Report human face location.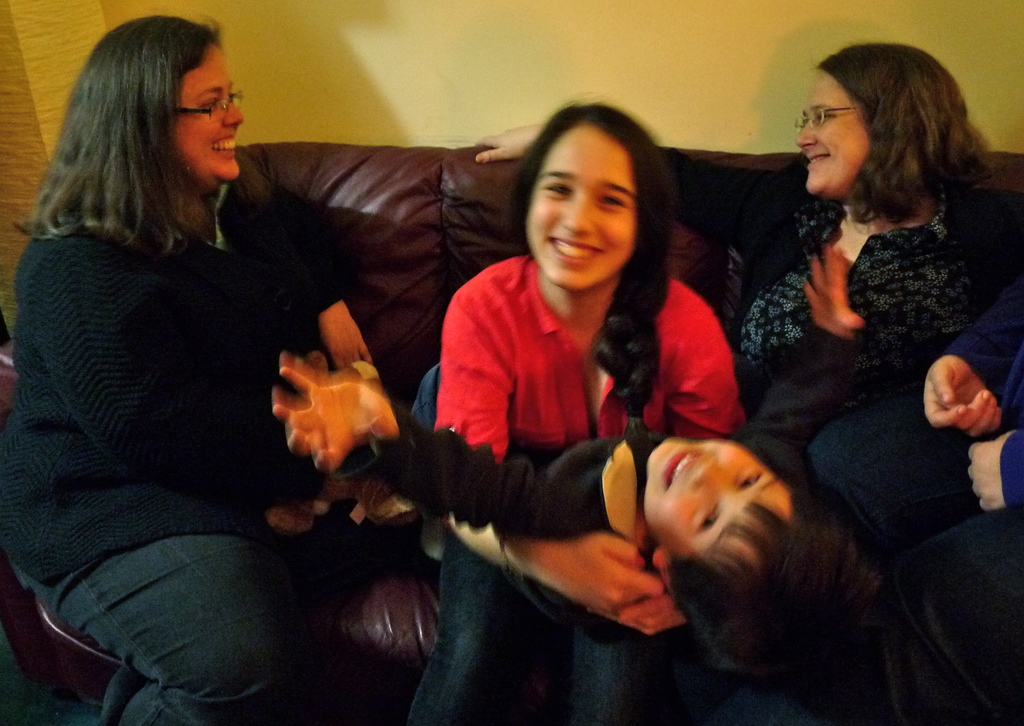
Report: [x1=529, y1=125, x2=637, y2=286].
